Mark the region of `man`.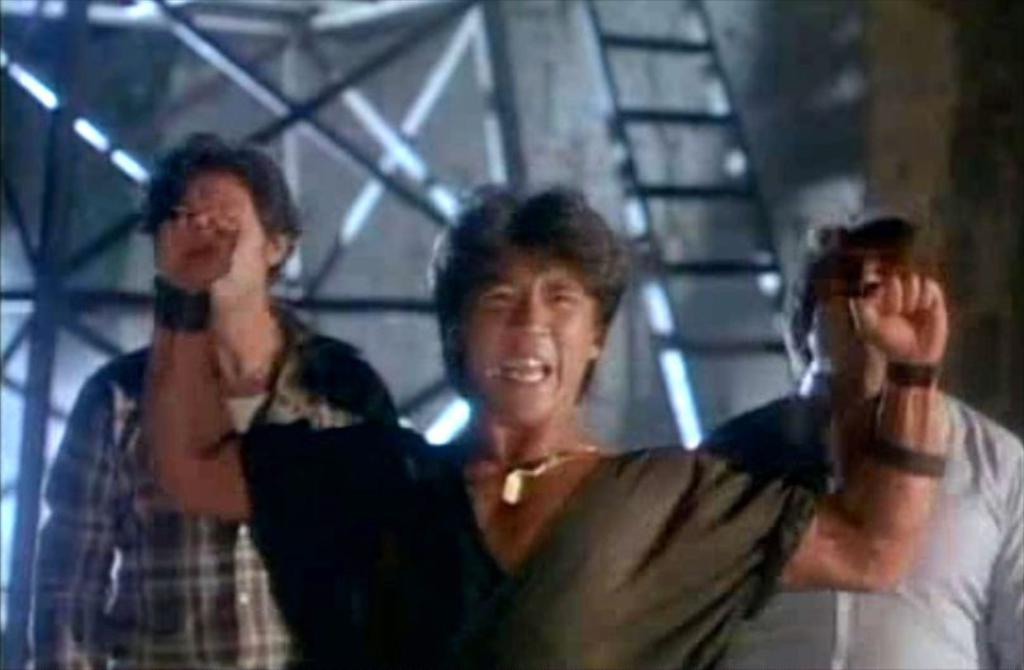
Region: 6,127,390,669.
